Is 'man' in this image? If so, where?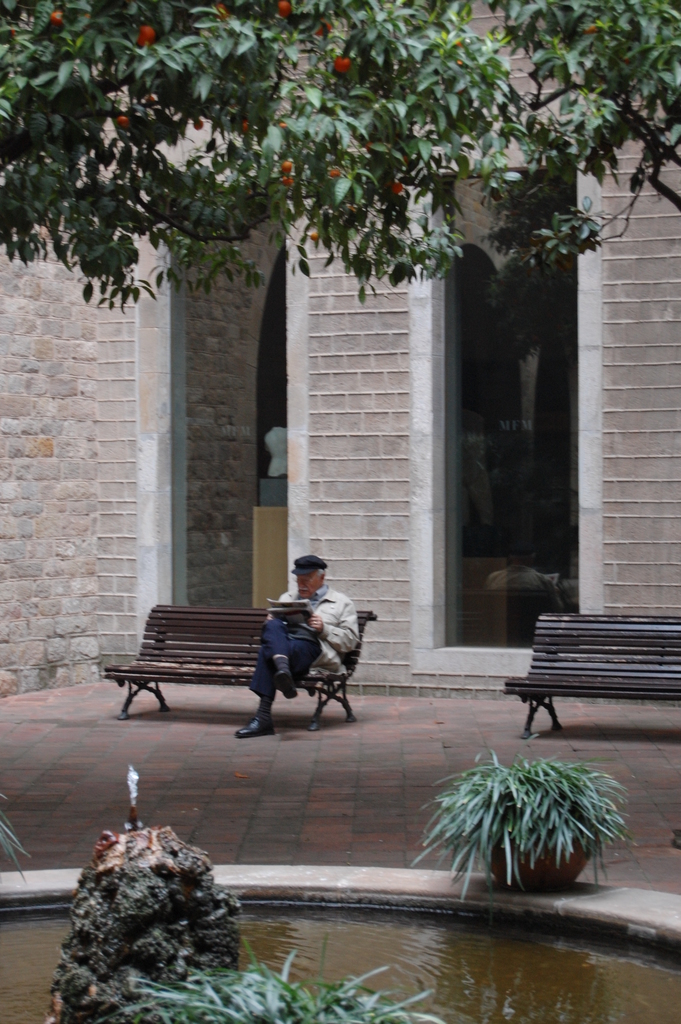
Yes, at [left=223, top=572, right=372, bottom=747].
